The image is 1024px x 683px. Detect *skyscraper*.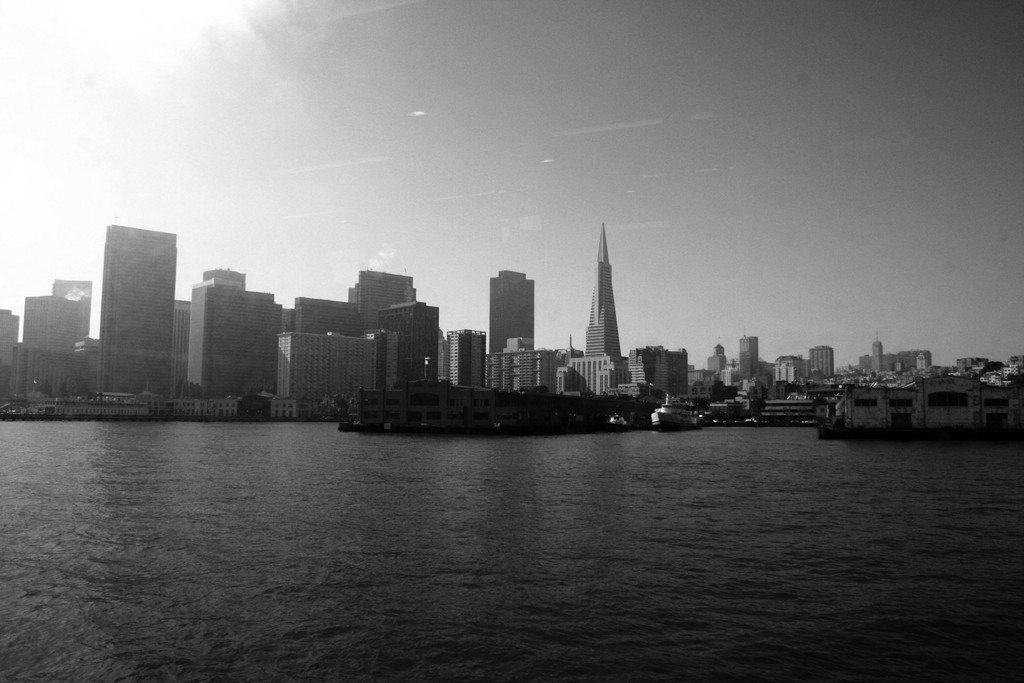
Detection: Rect(21, 281, 91, 349).
